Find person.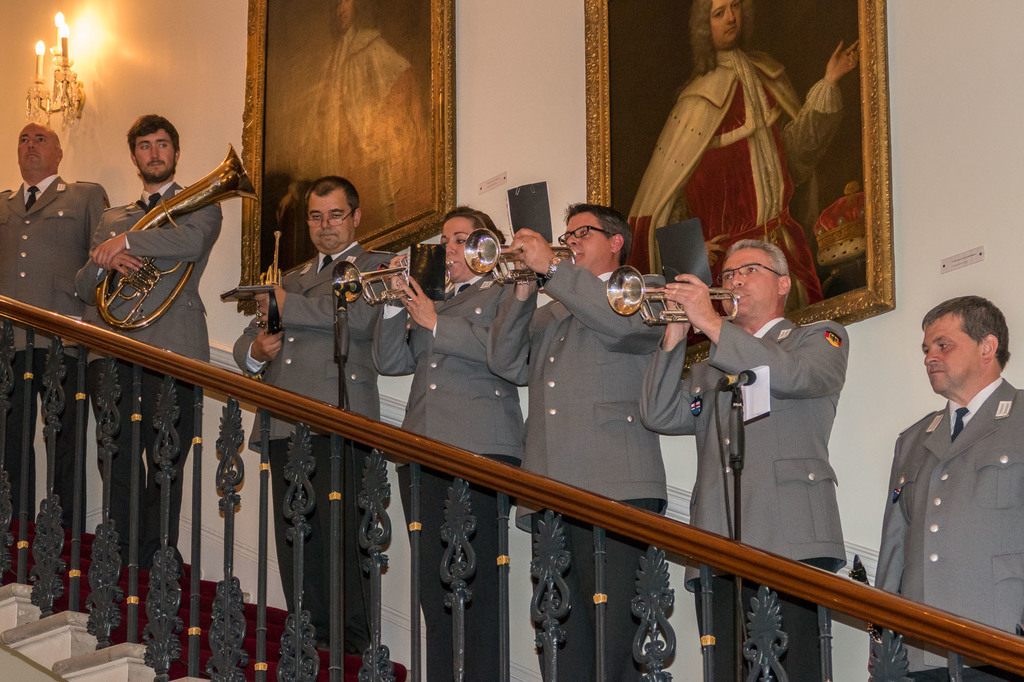
[x1=275, y1=0, x2=433, y2=235].
